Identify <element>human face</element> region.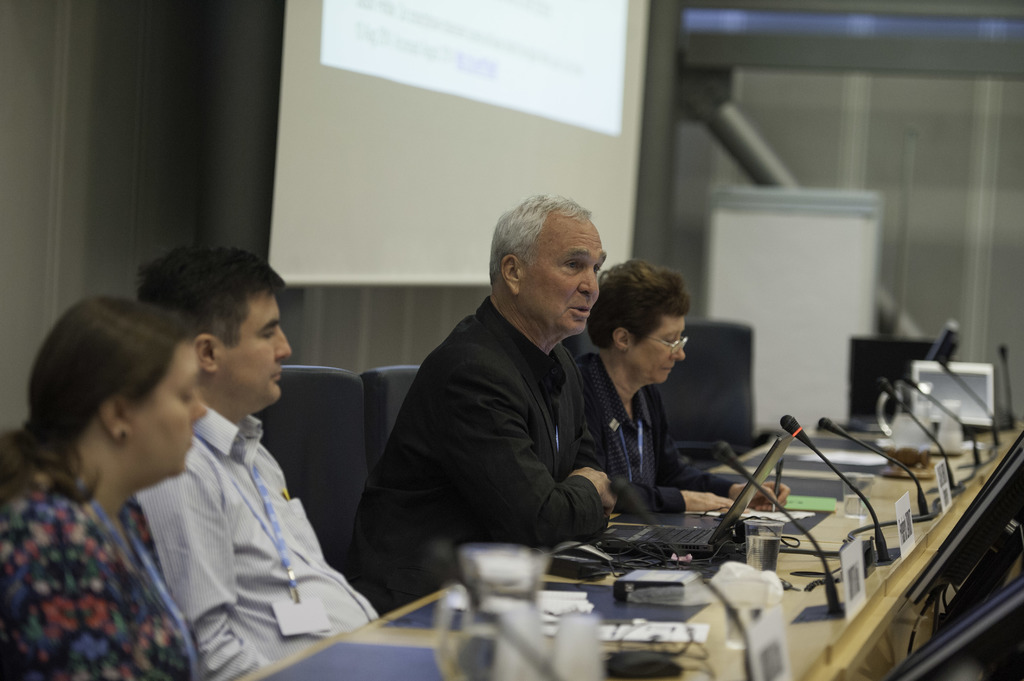
Region: bbox=(529, 223, 606, 336).
